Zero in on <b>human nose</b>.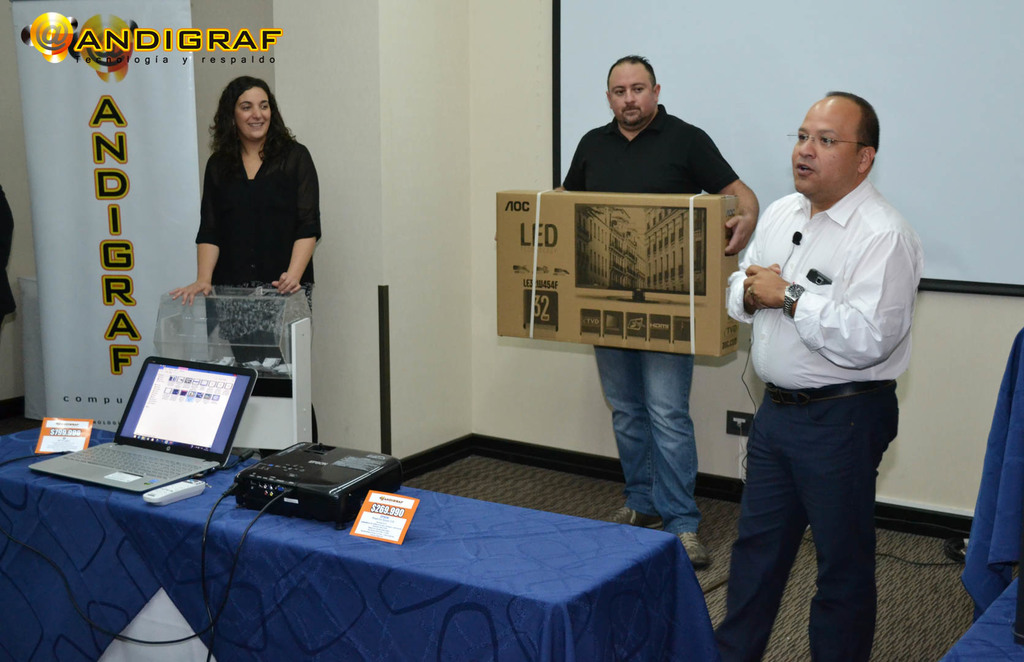
Zeroed in: 253, 104, 262, 119.
